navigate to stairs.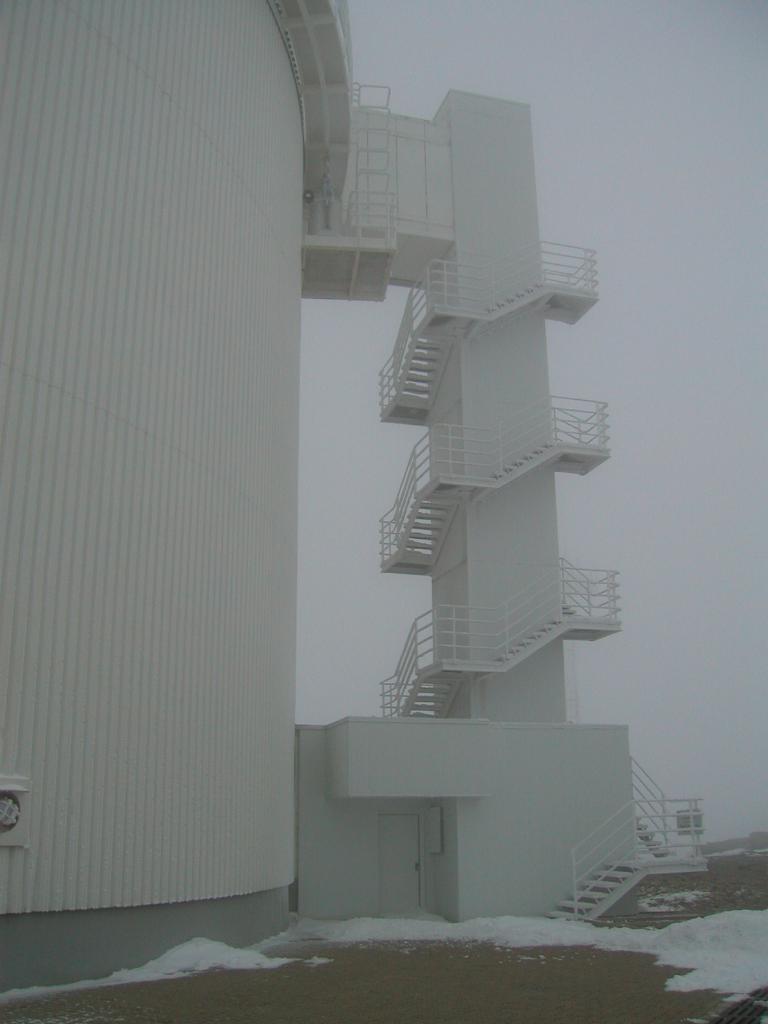
Navigation target: left=376, top=433, right=612, bottom=573.
